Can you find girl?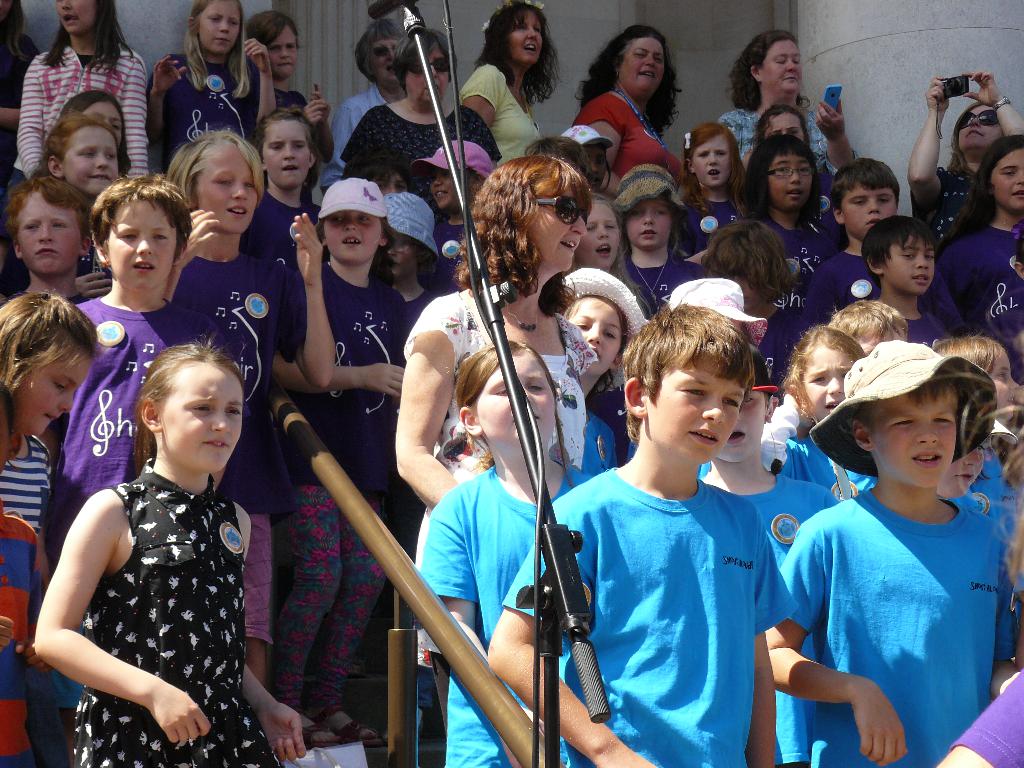
Yes, bounding box: <region>29, 332, 307, 767</region>.
